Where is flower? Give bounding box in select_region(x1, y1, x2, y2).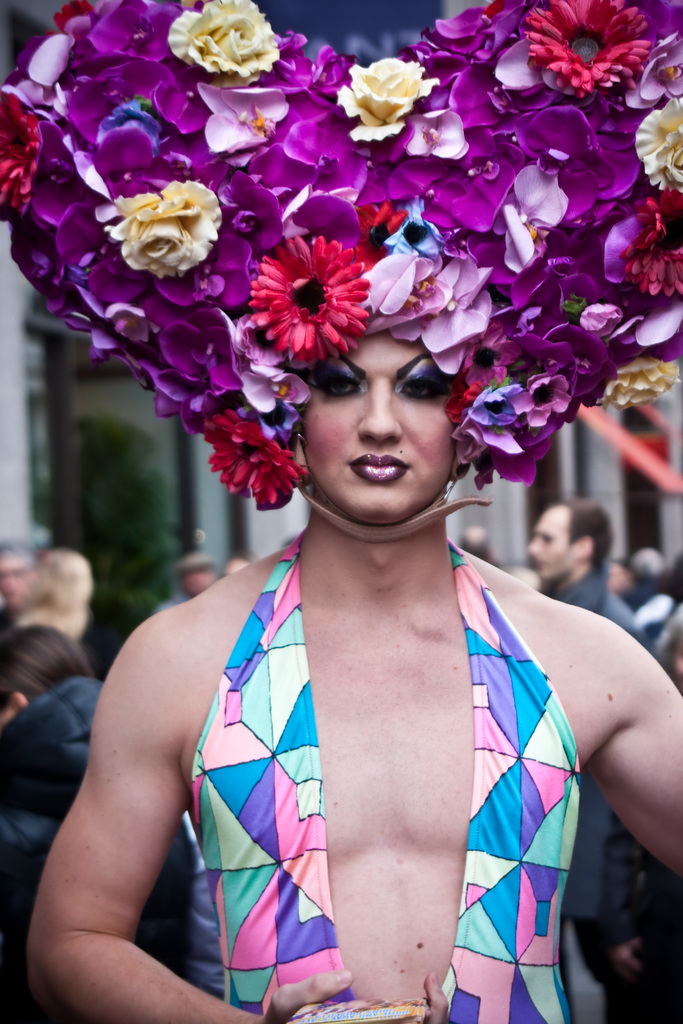
select_region(244, 218, 374, 356).
